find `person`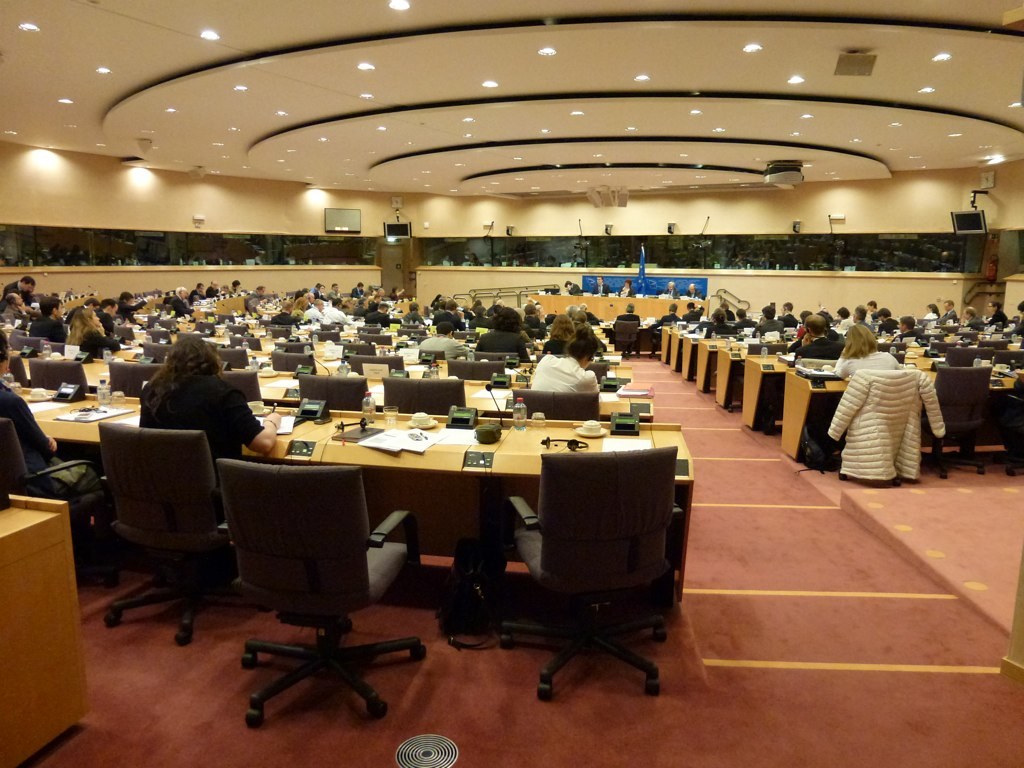
left=0, top=330, right=100, bottom=498
